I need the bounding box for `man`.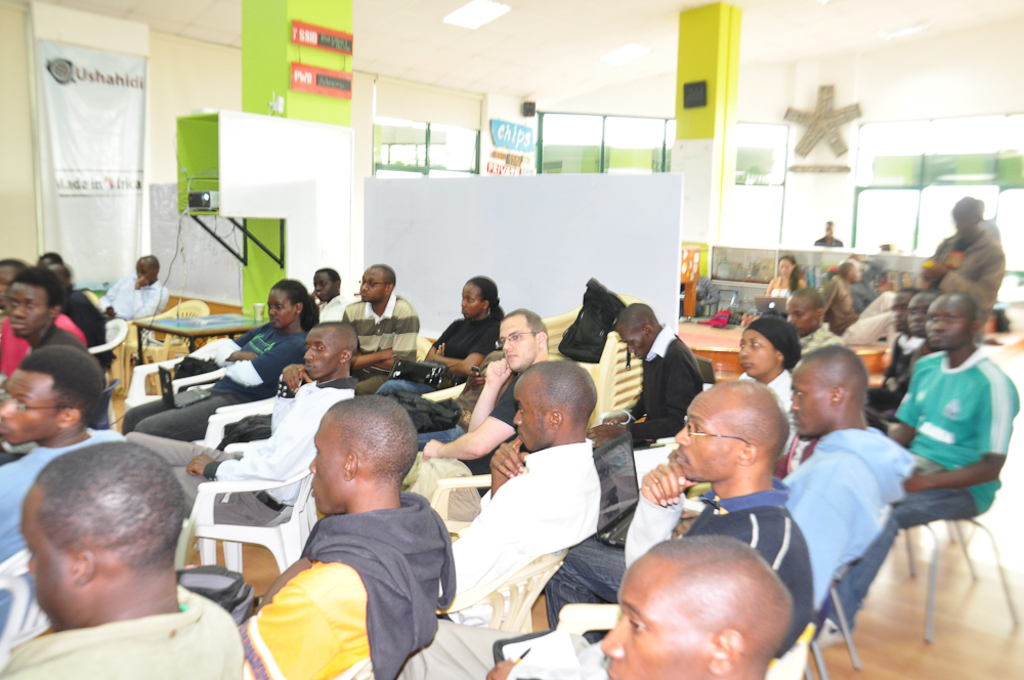
Here it is: <region>432, 357, 602, 630</region>.
